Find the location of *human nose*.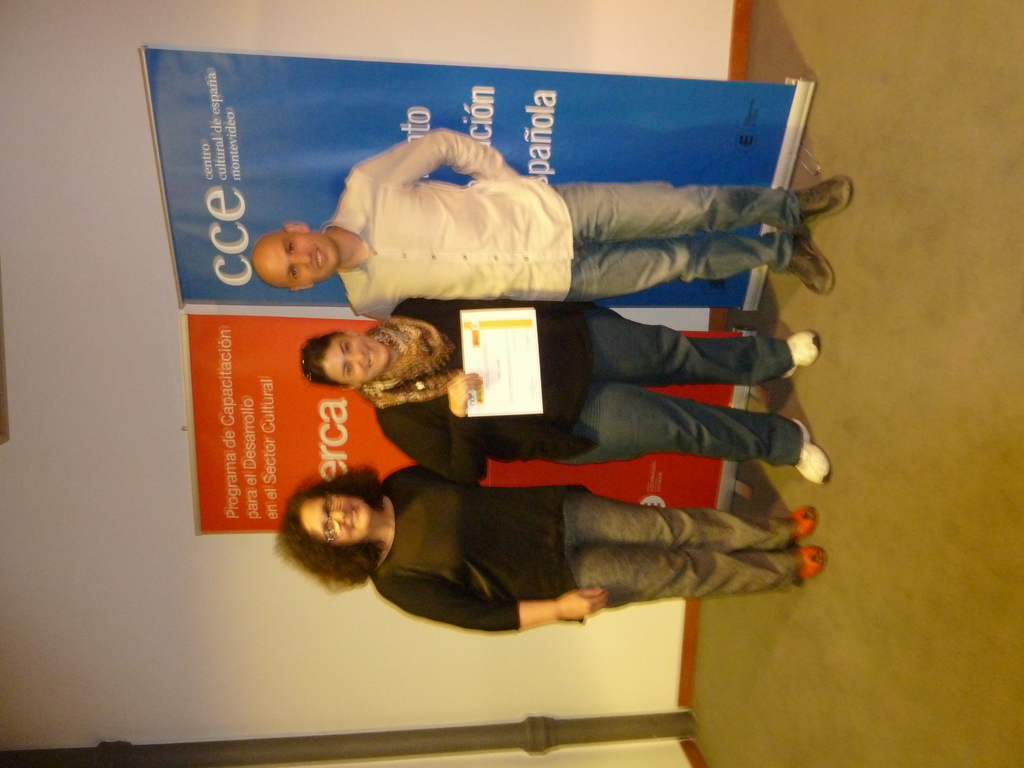
Location: locate(289, 253, 309, 266).
